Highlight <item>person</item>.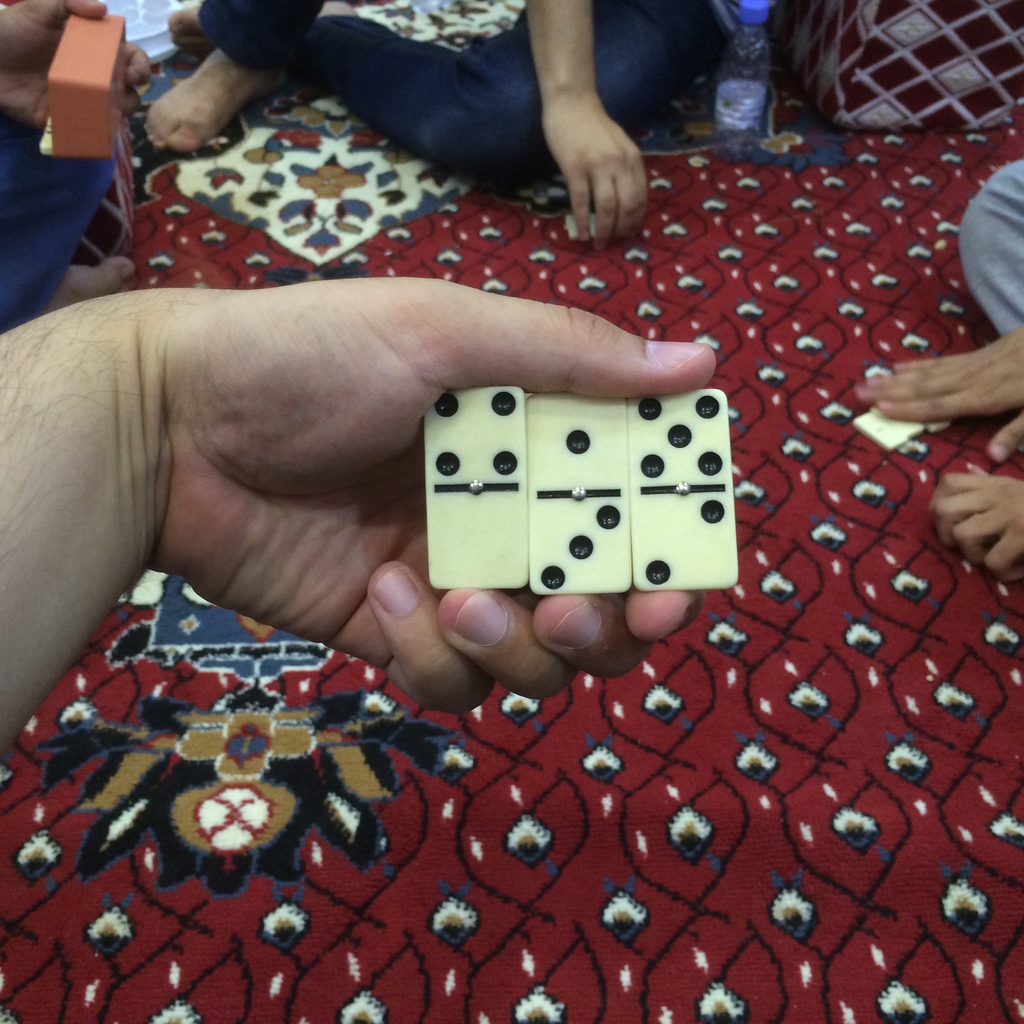
Highlighted region: <box>143,0,778,247</box>.
